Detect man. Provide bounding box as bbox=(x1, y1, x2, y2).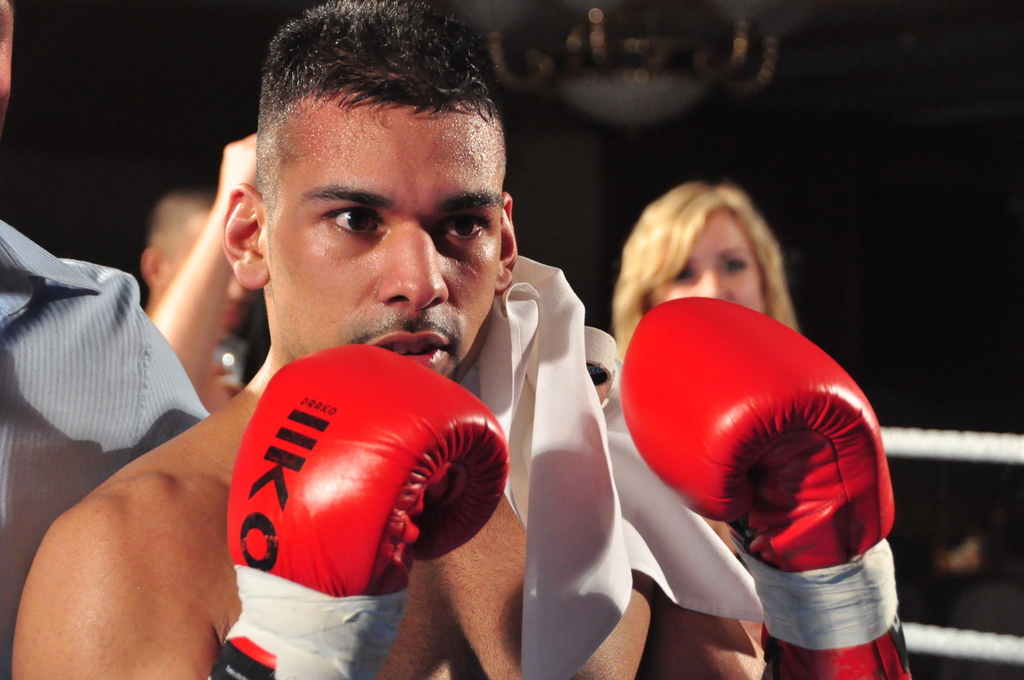
bbox=(11, 0, 896, 679).
